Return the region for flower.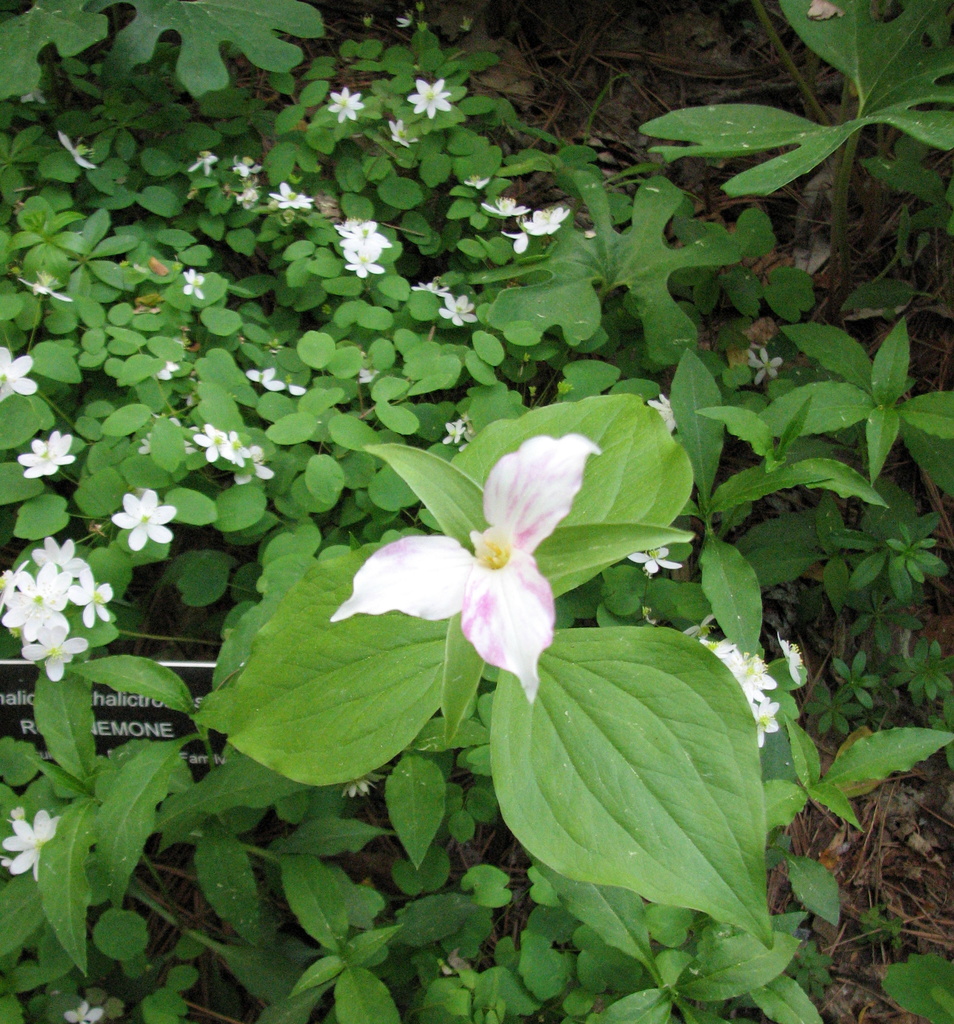
select_region(408, 79, 453, 120).
